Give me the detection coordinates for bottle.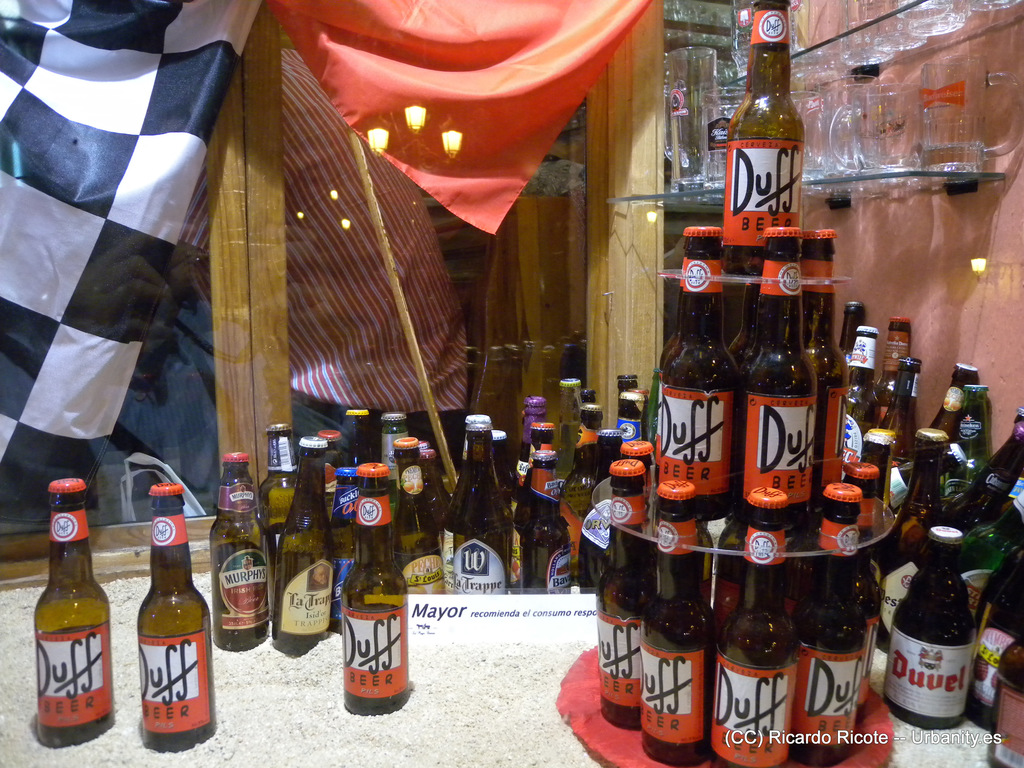
rect(929, 362, 979, 432).
